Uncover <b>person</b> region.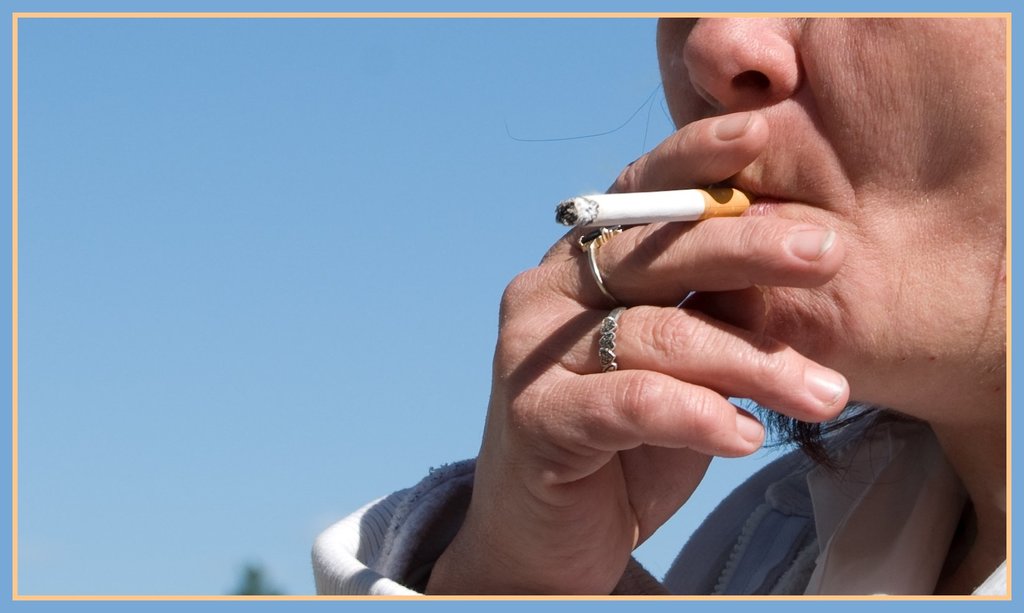
Uncovered: x1=307 y1=18 x2=1007 y2=593.
